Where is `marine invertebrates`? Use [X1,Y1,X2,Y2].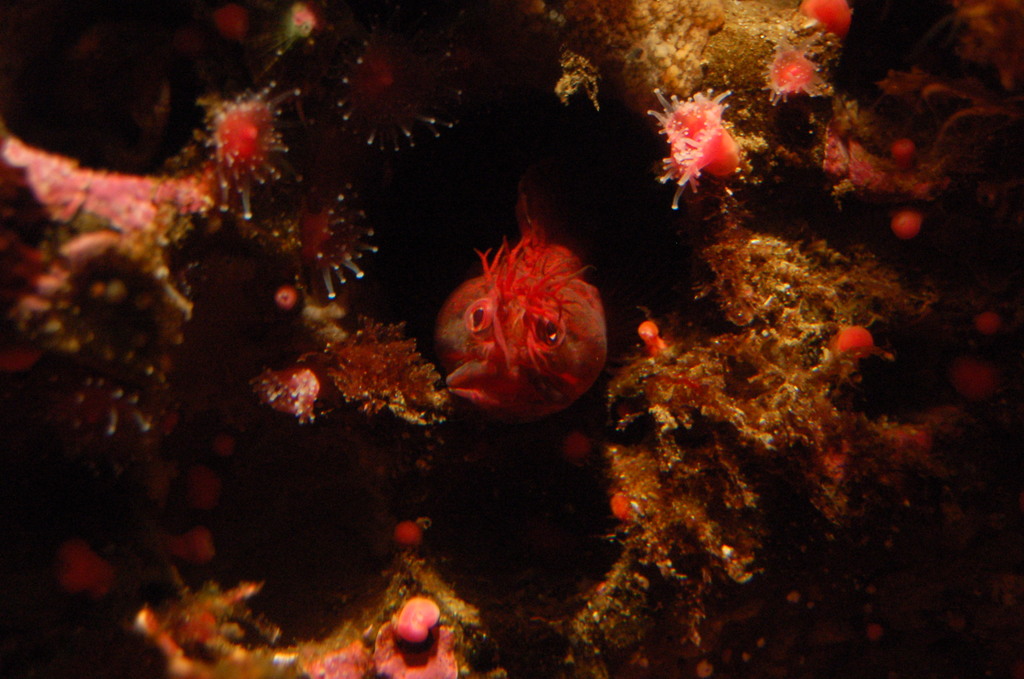
[758,16,840,117].
